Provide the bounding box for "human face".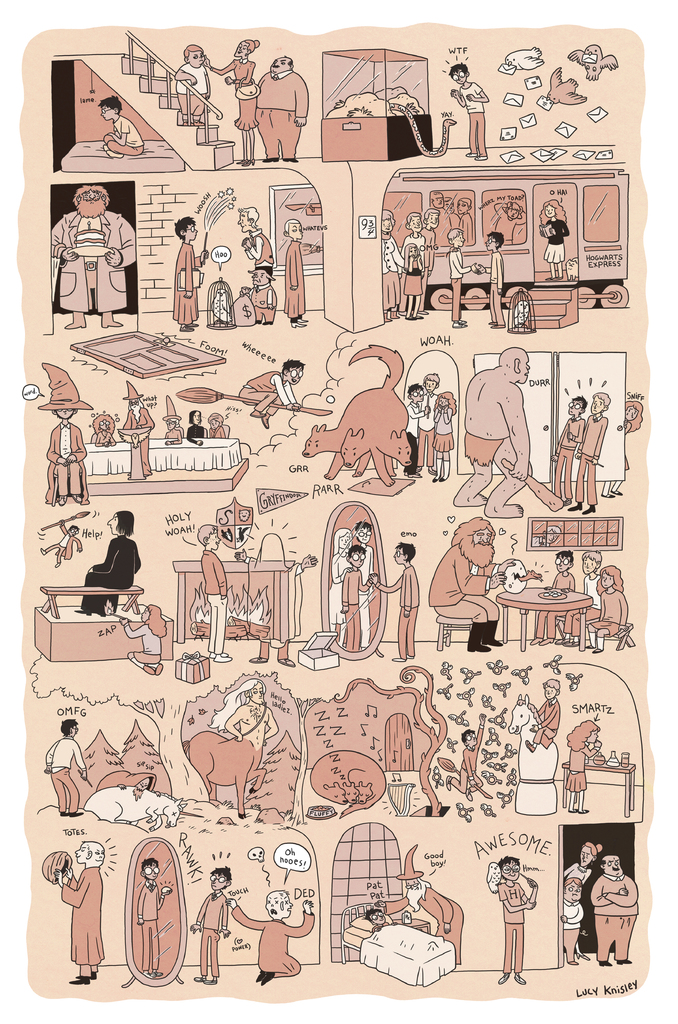
(587,388,599,417).
